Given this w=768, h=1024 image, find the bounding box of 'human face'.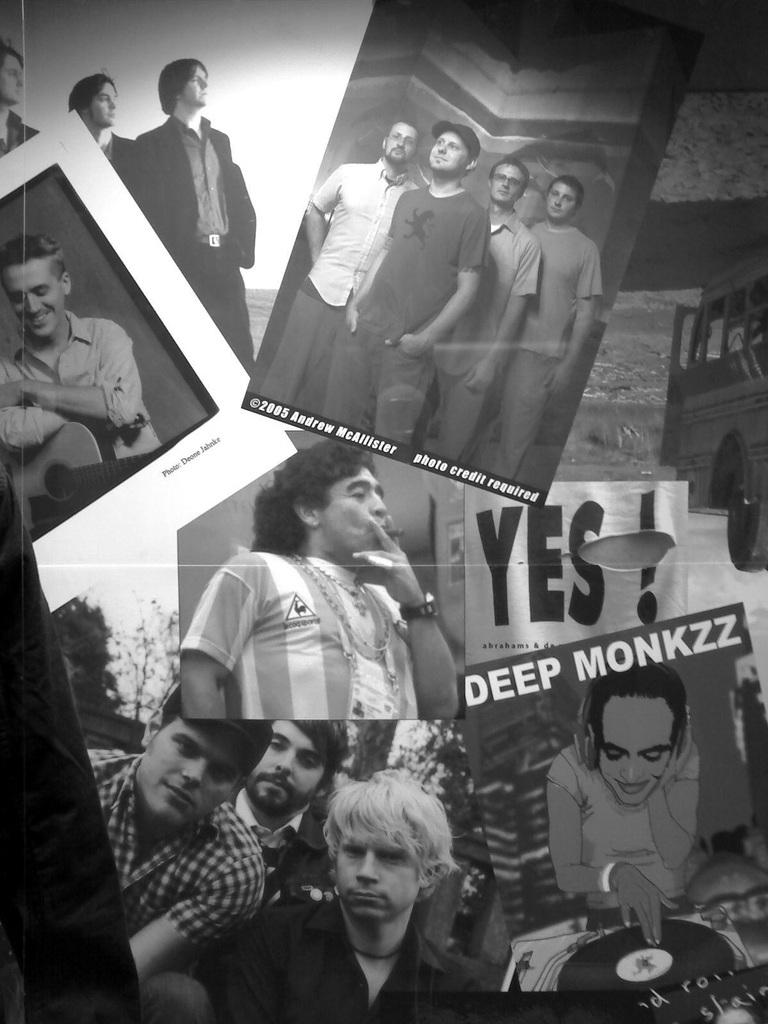
(337, 824, 426, 923).
